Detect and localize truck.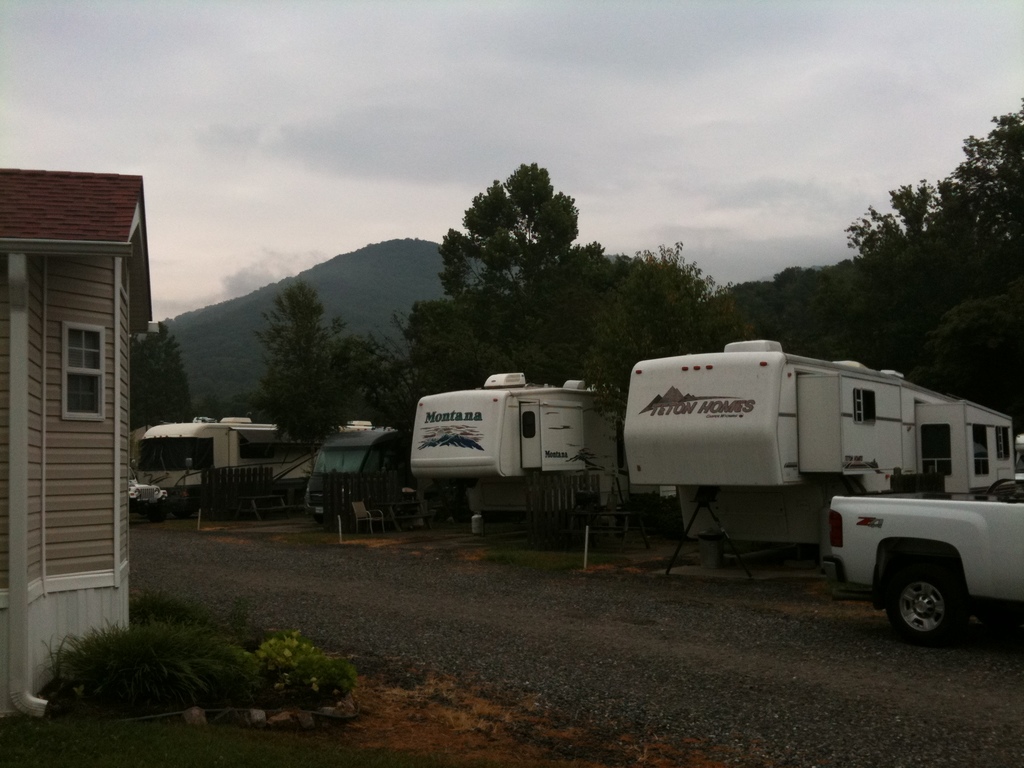
Localized at (left=132, top=403, right=415, bottom=516).
